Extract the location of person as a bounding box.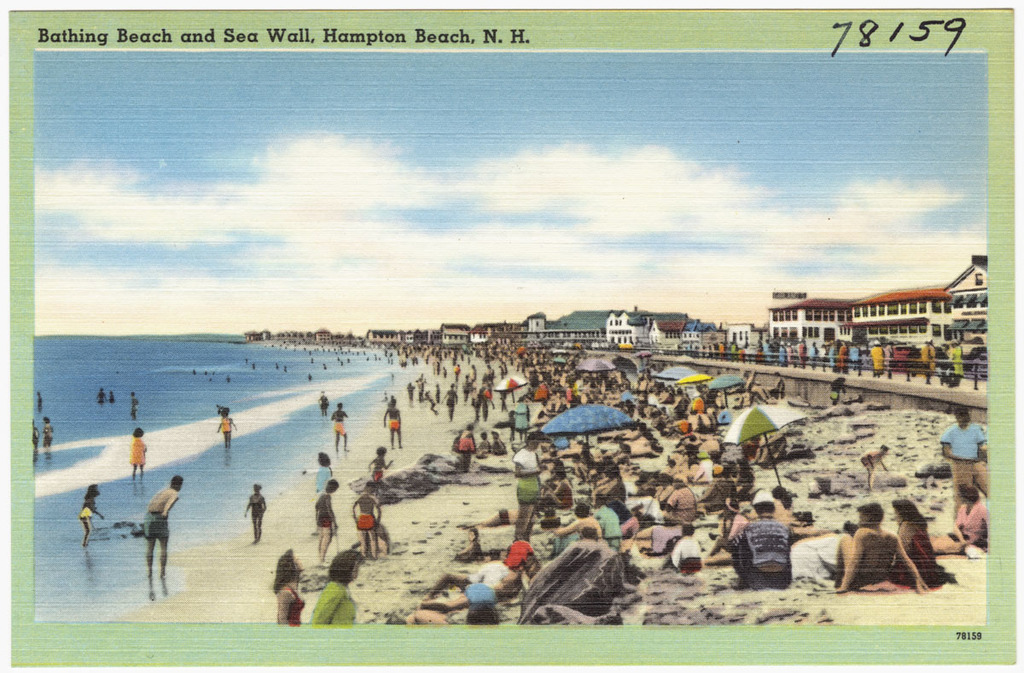
(639, 419, 666, 458).
